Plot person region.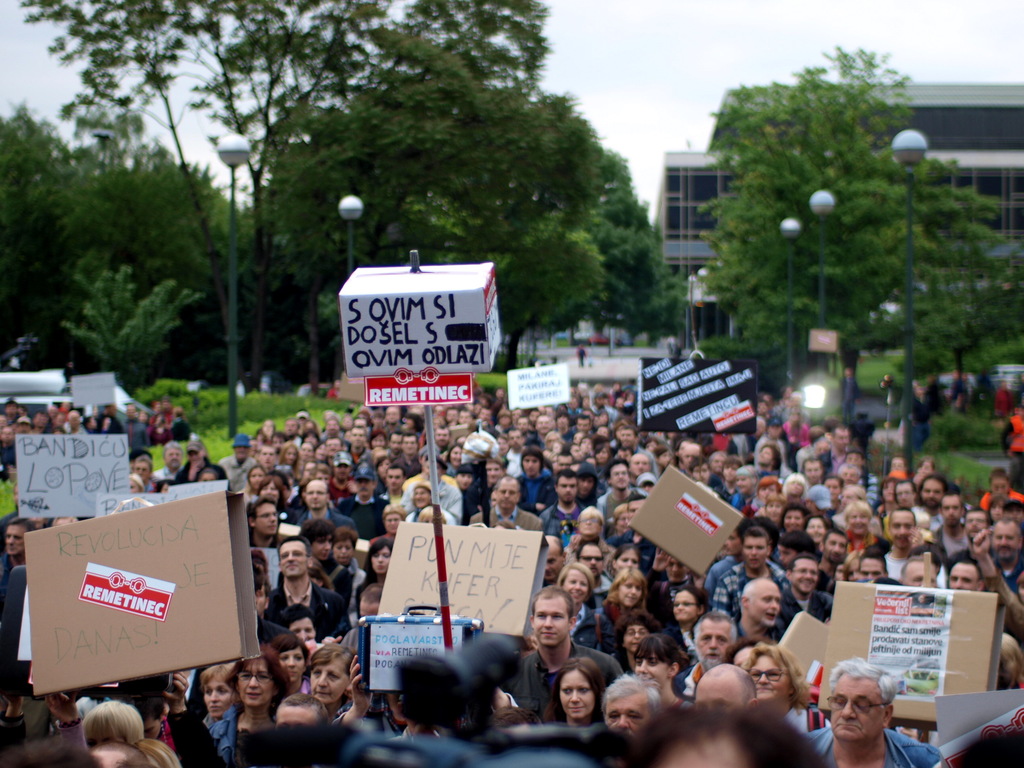
Plotted at 830 556 864 593.
